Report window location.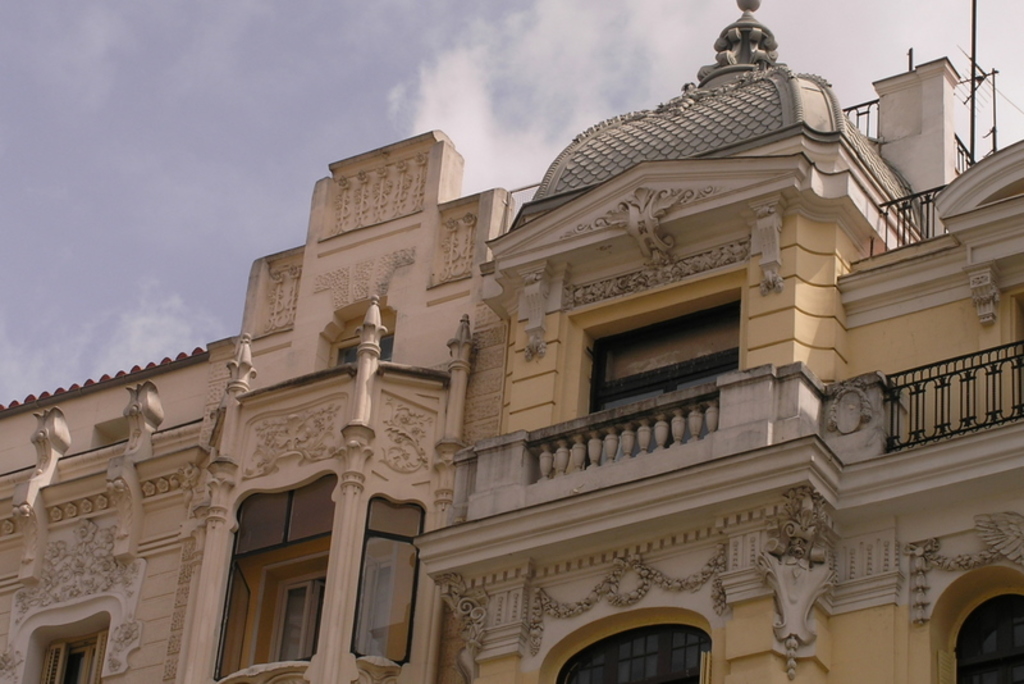
Report: 36/634/105/683.
